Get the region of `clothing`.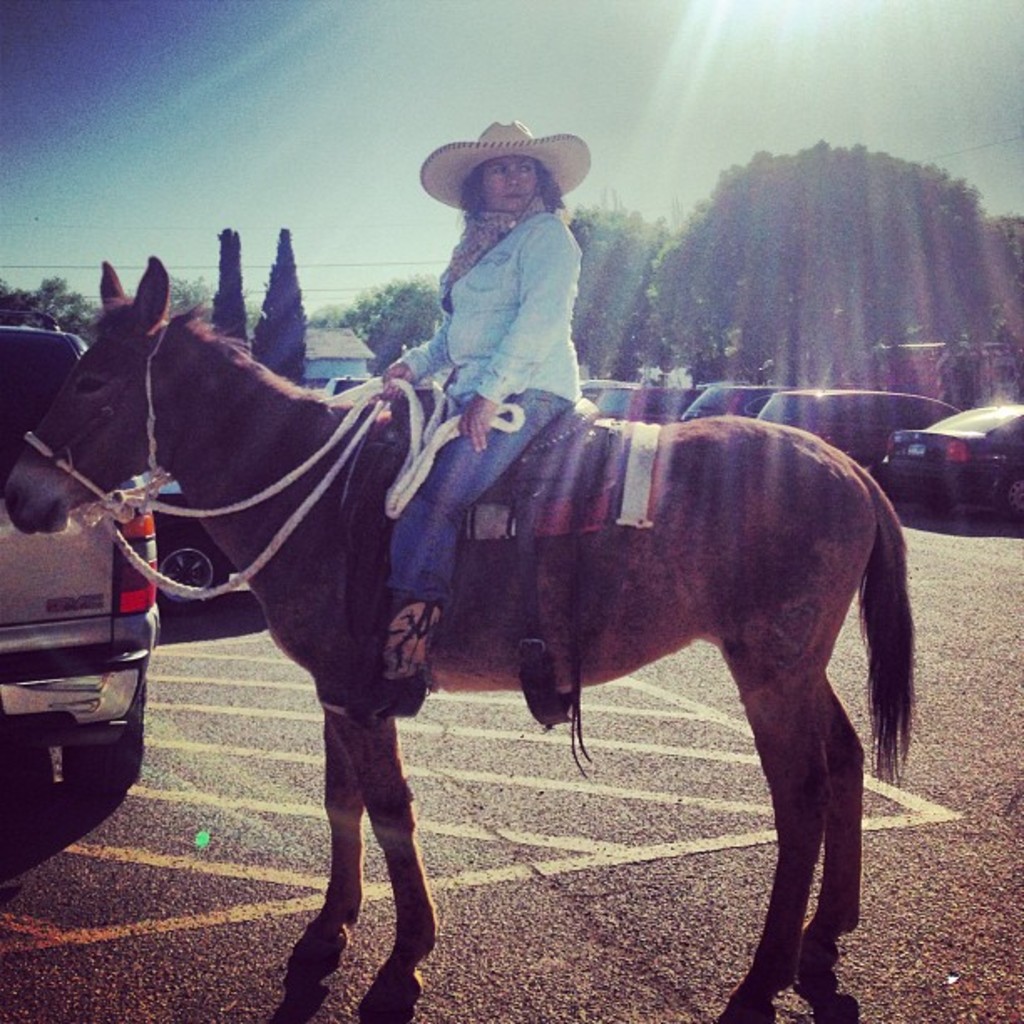
pyautogui.locateOnScreen(392, 212, 579, 606).
